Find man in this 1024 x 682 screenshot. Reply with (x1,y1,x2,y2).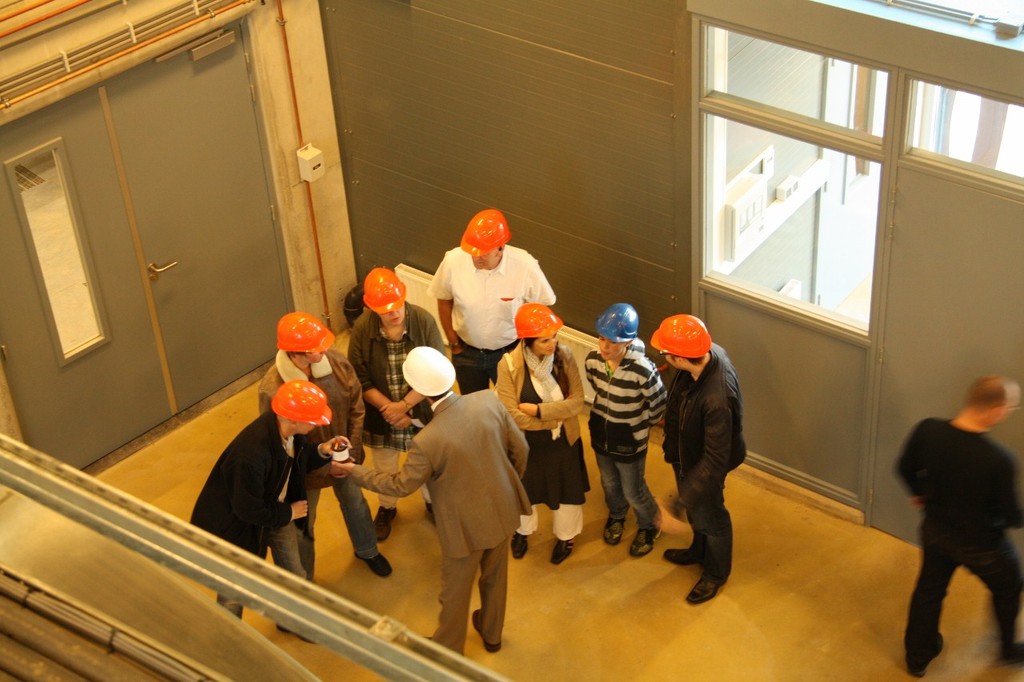
(333,349,531,663).
